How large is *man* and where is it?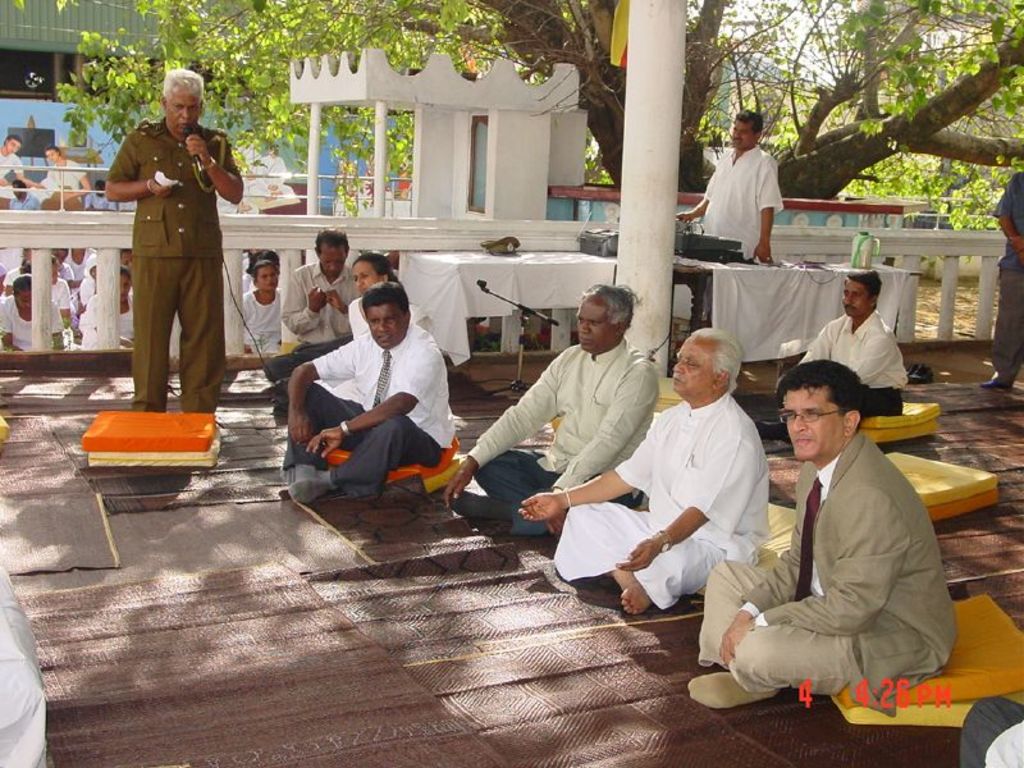
Bounding box: box=[513, 326, 771, 616].
